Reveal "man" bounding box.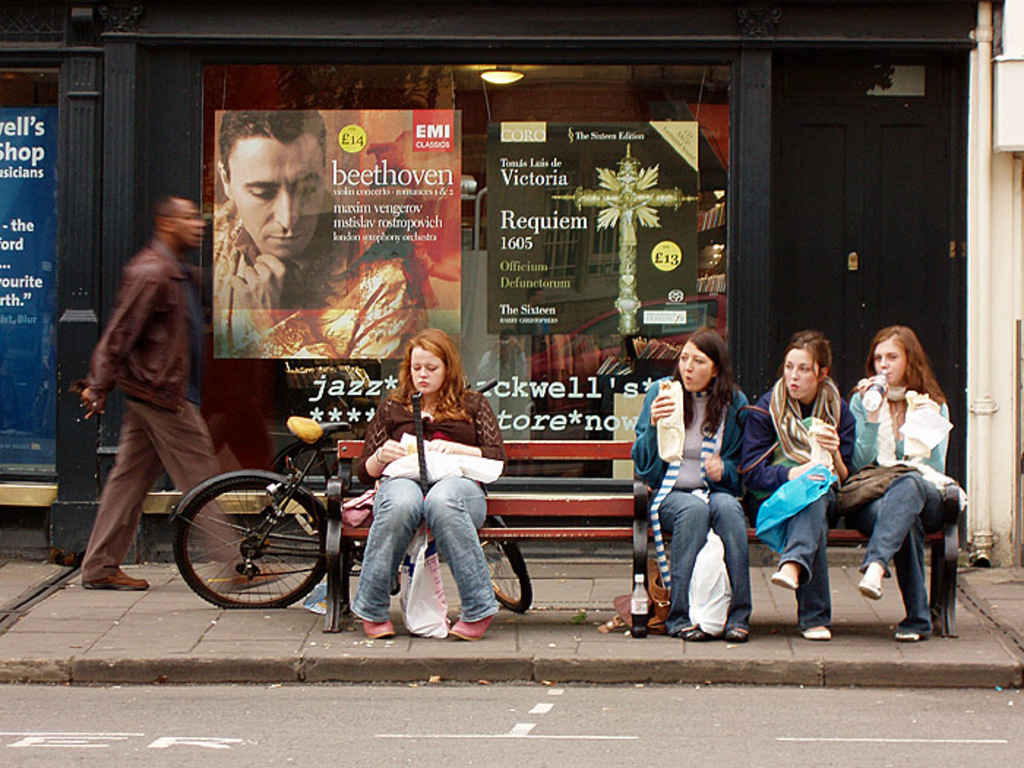
Revealed: rect(208, 101, 423, 355).
